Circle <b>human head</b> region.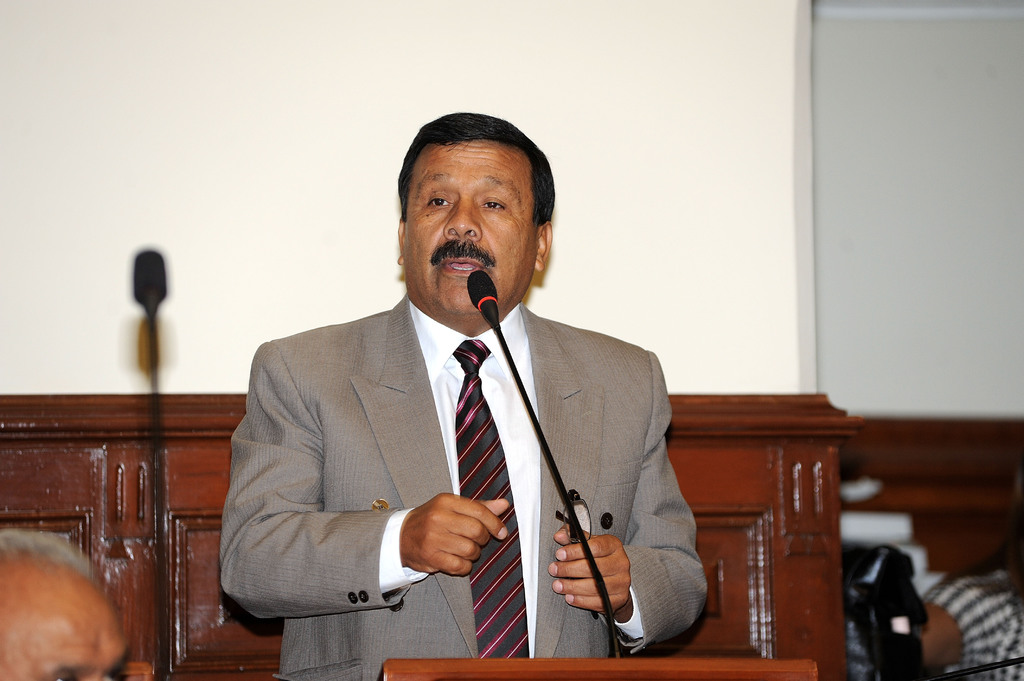
Region: select_region(396, 120, 553, 314).
